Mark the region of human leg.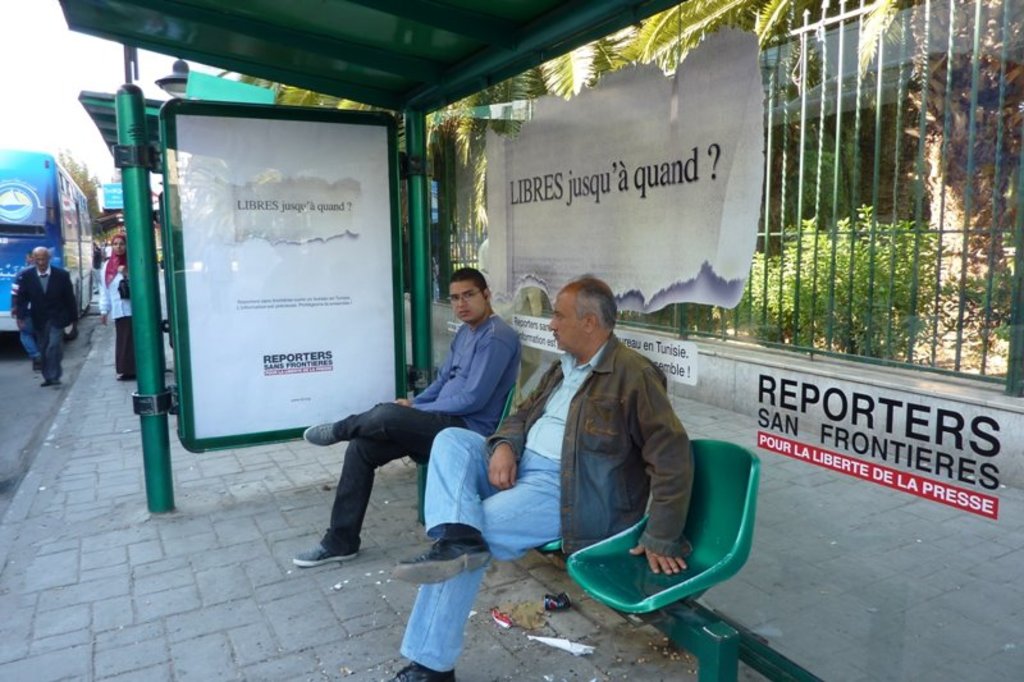
Region: <region>32, 317, 42, 365</region>.
